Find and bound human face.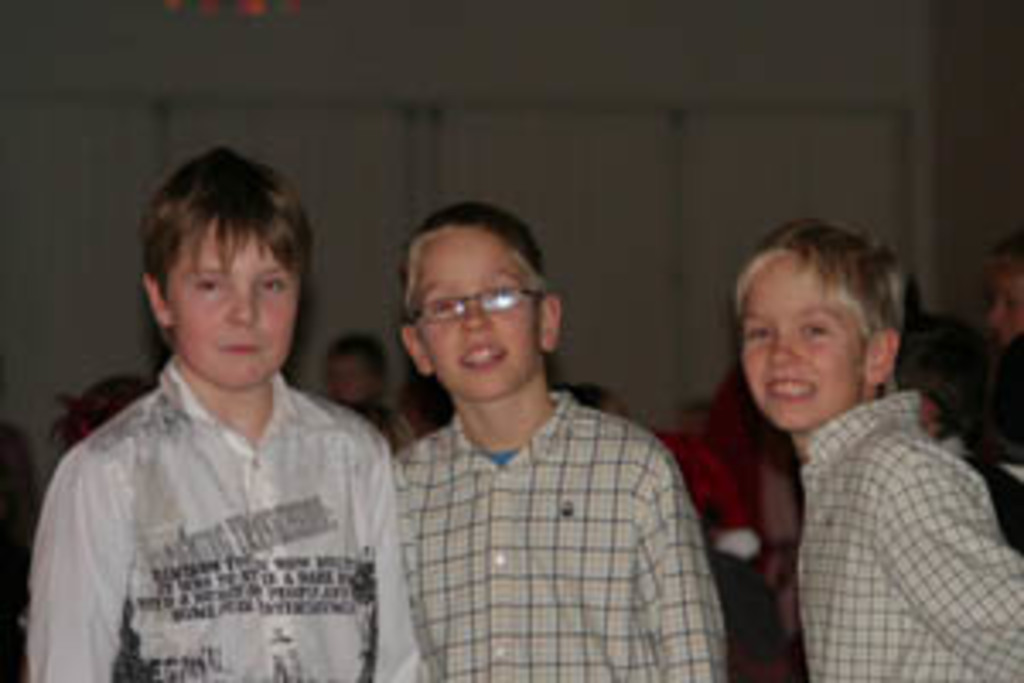
Bound: box=[741, 260, 864, 430].
